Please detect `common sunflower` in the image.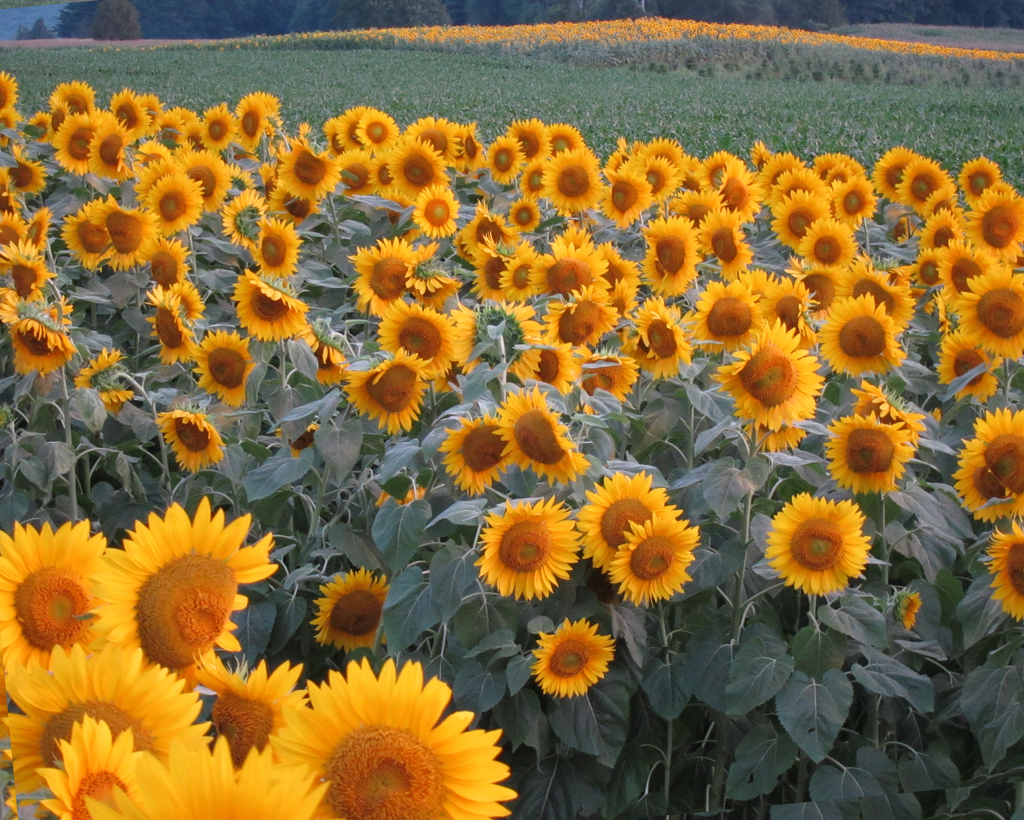
bbox=[364, 304, 451, 377].
